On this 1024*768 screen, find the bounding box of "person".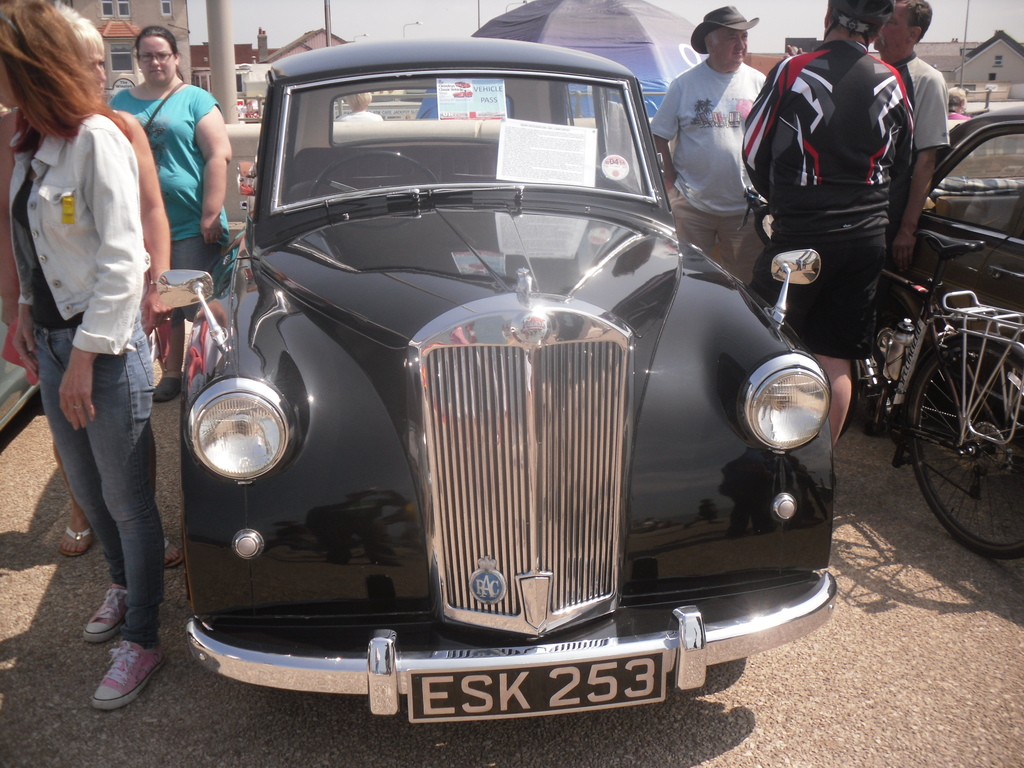
Bounding box: (left=868, top=0, right=952, bottom=255).
